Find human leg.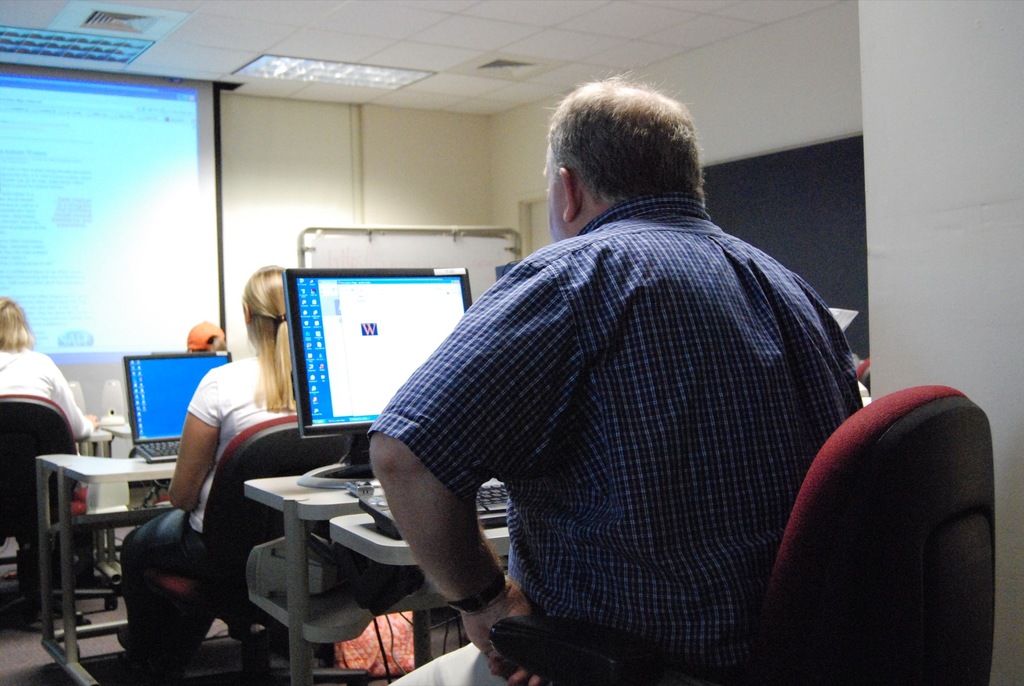
BBox(382, 651, 483, 685).
